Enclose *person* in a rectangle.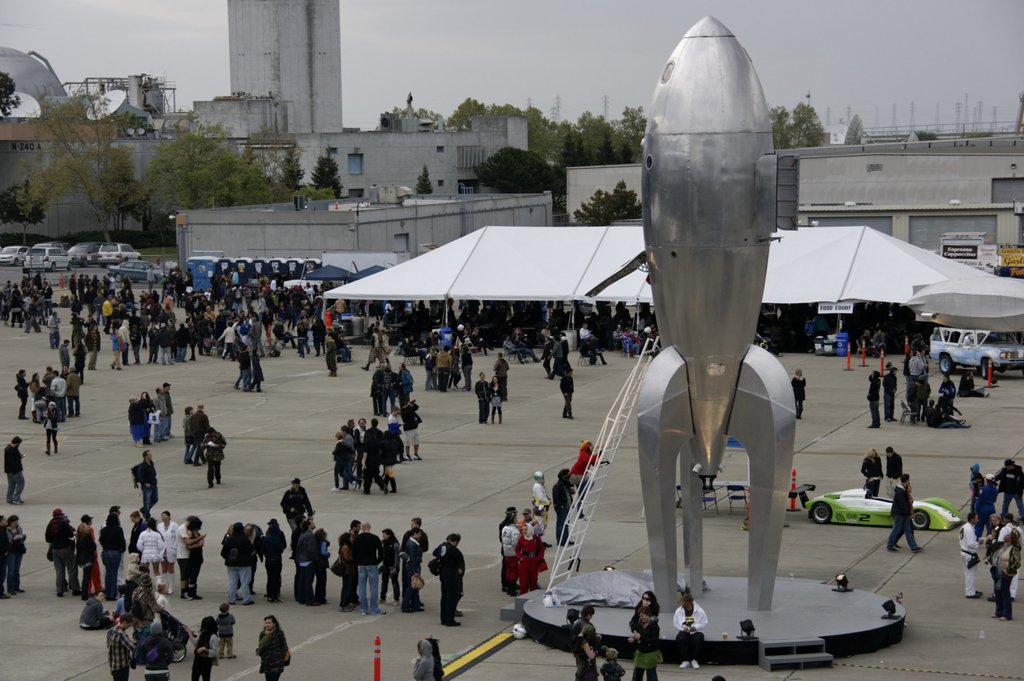
(left=630, top=588, right=658, bottom=627).
